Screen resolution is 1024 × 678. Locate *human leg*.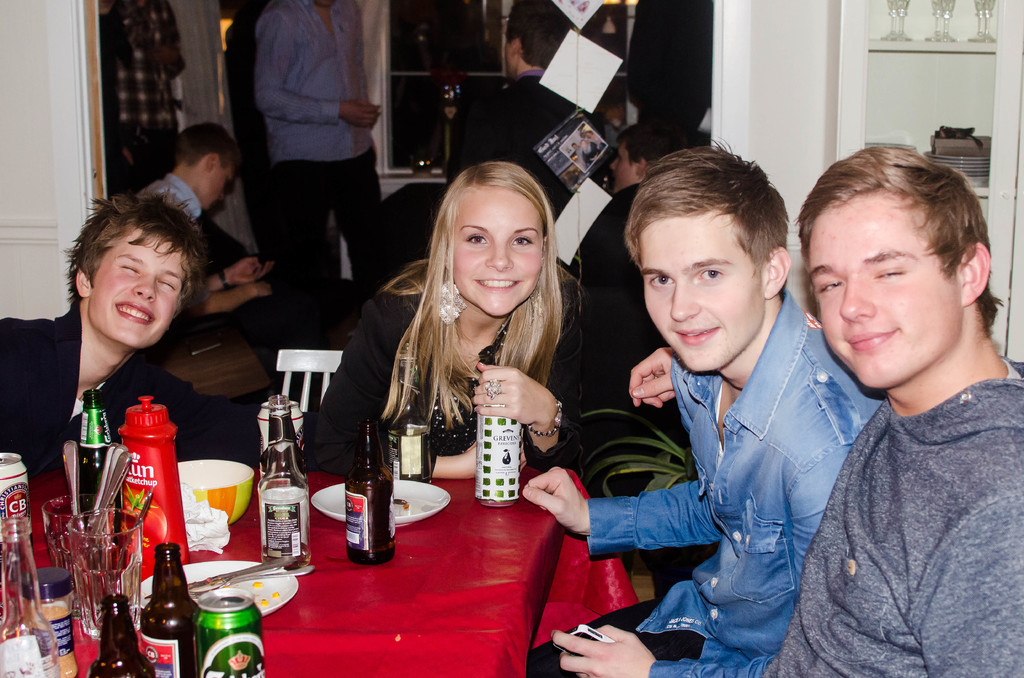
locate(518, 592, 703, 677).
